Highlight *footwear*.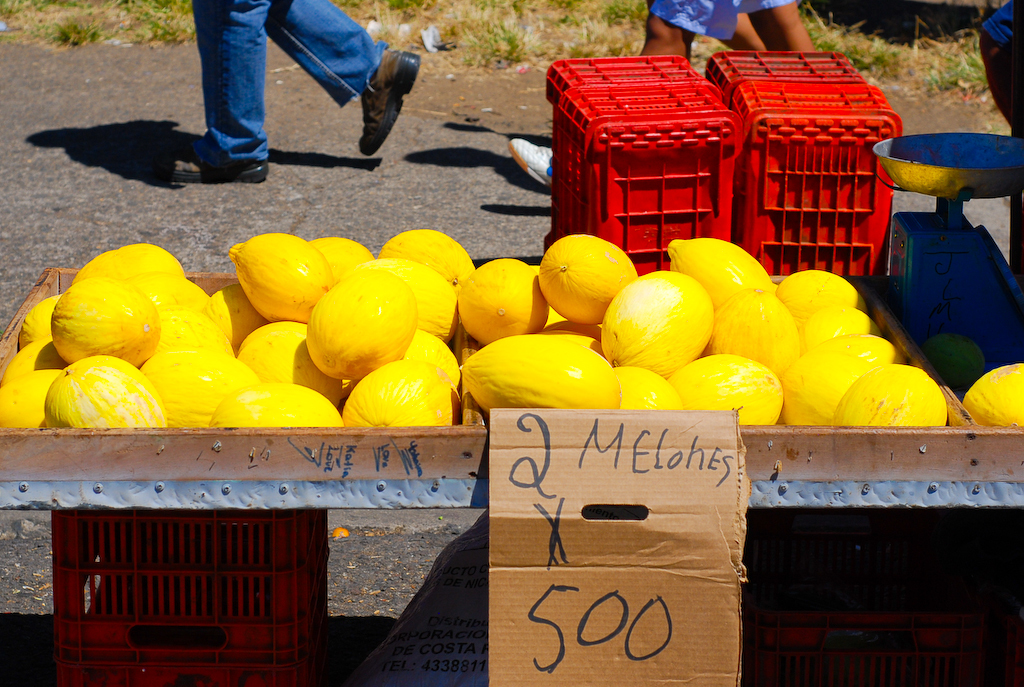
Highlighted region: 134:135:268:185.
